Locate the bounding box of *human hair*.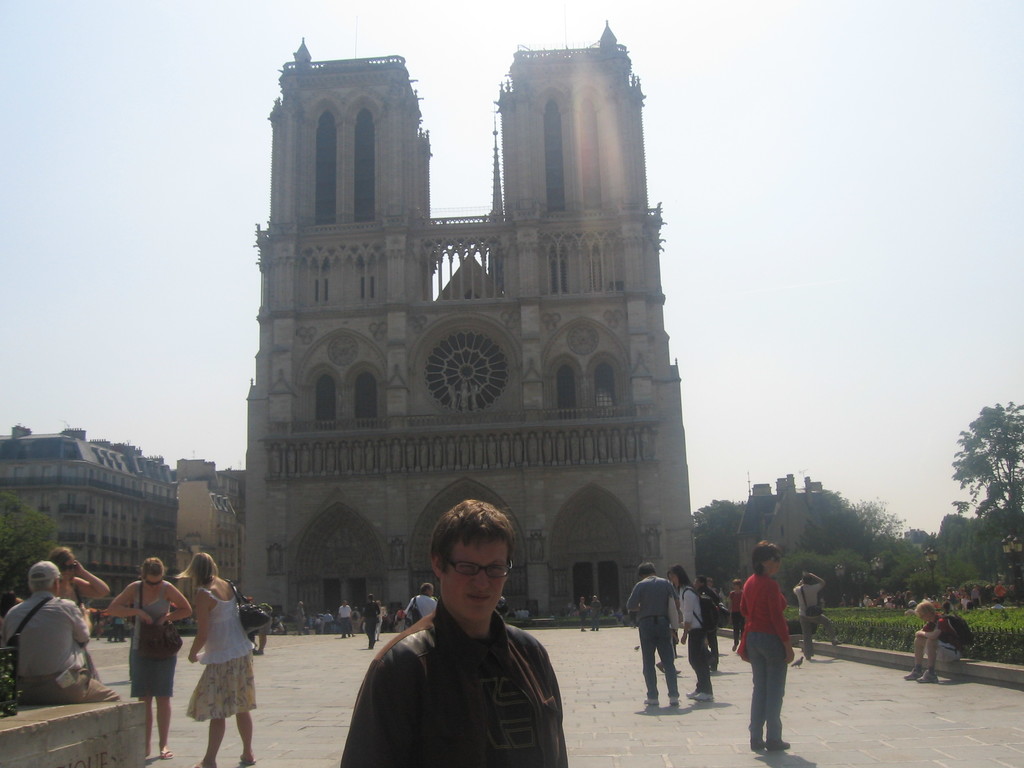
Bounding box: BBox(668, 566, 694, 590).
